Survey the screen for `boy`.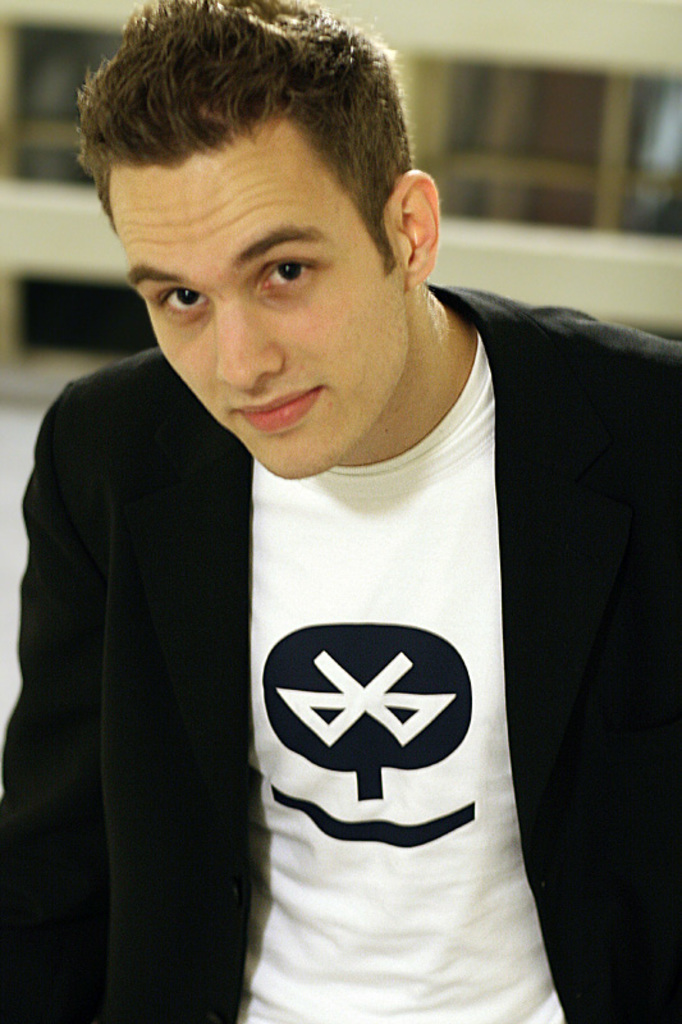
Survey found: x1=58, y1=12, x2=596, y2=987.
